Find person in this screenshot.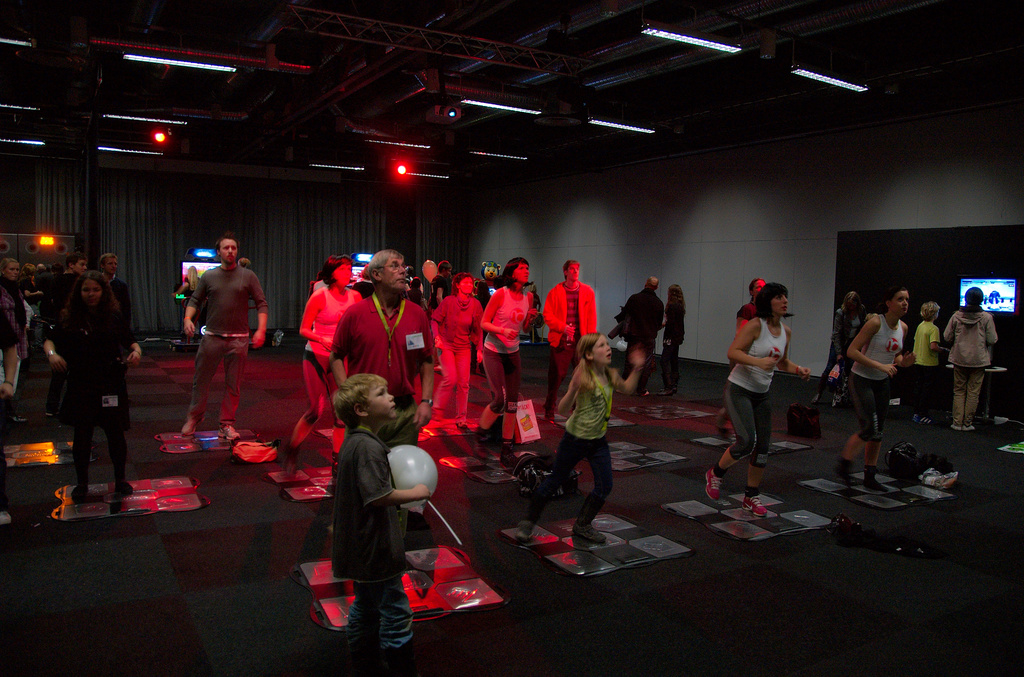
The bounding box for person is crop(835, 286, 918, 497).
